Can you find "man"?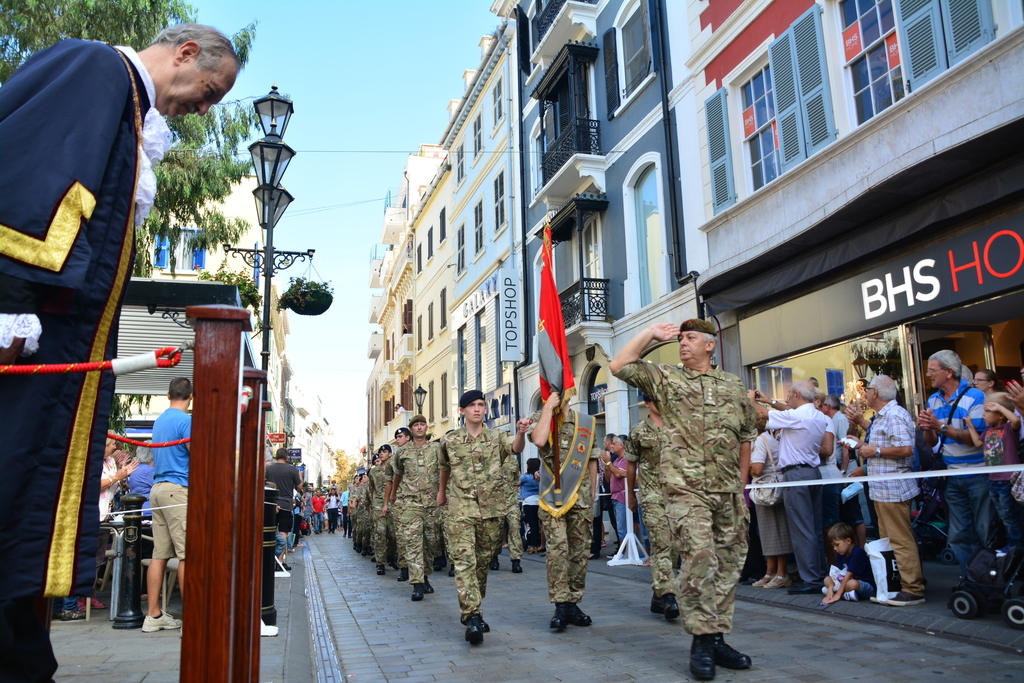
Yes, bounding box: 816,388,854,545.
